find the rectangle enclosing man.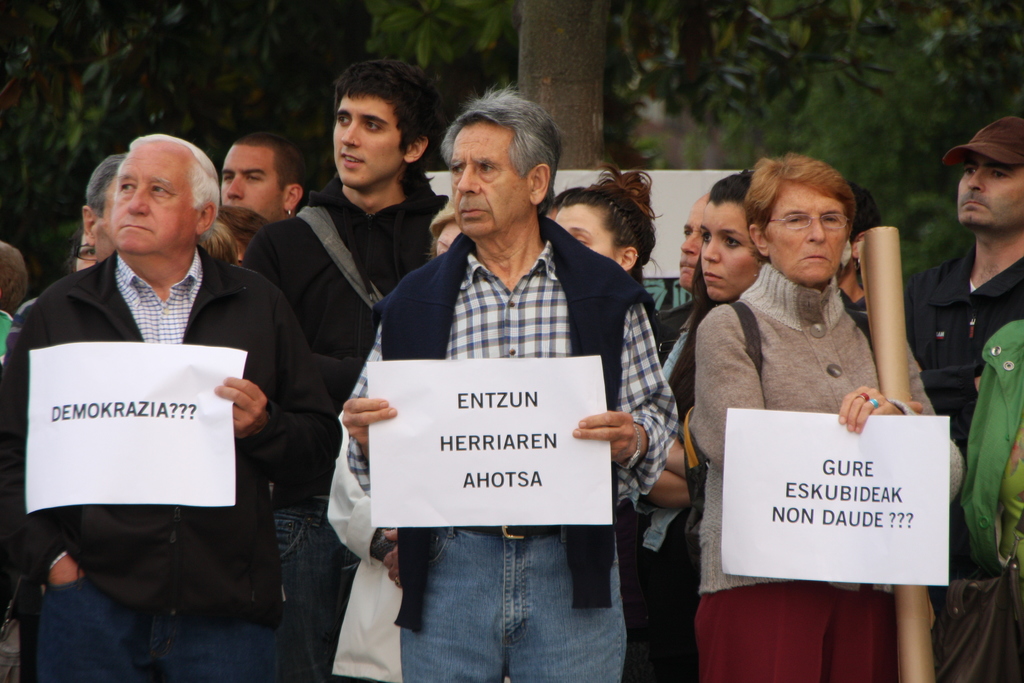
648/184/763/682.
